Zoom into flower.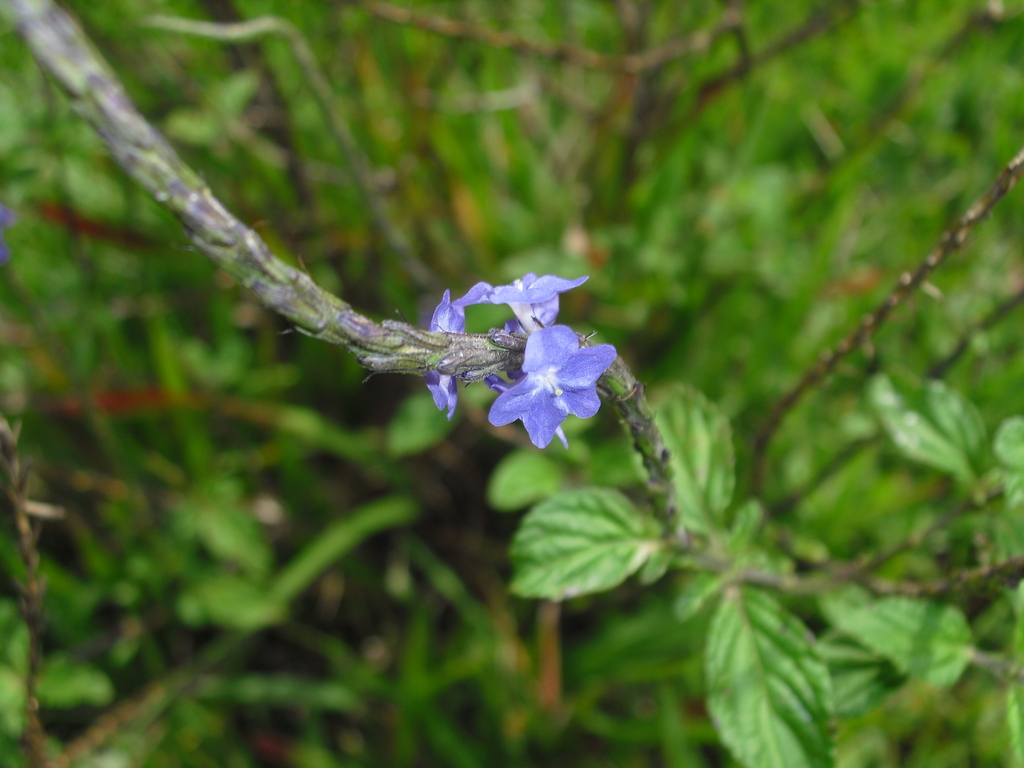
Zoom target: box=[422, 288, 467, 424].
